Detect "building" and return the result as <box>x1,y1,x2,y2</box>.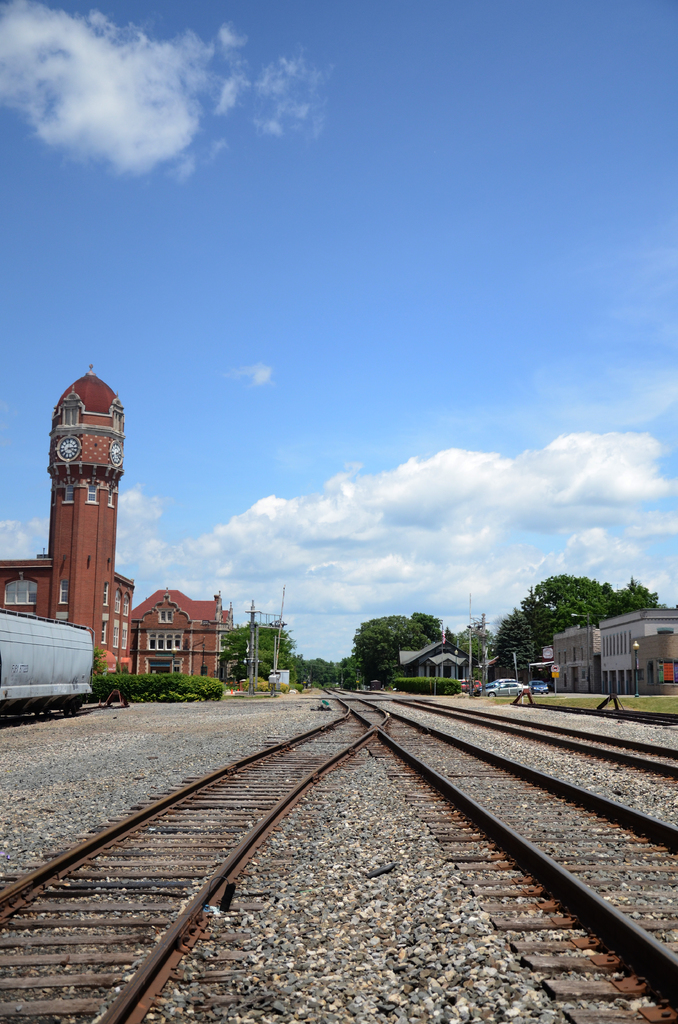
<box>0,367,238,689</box>.
